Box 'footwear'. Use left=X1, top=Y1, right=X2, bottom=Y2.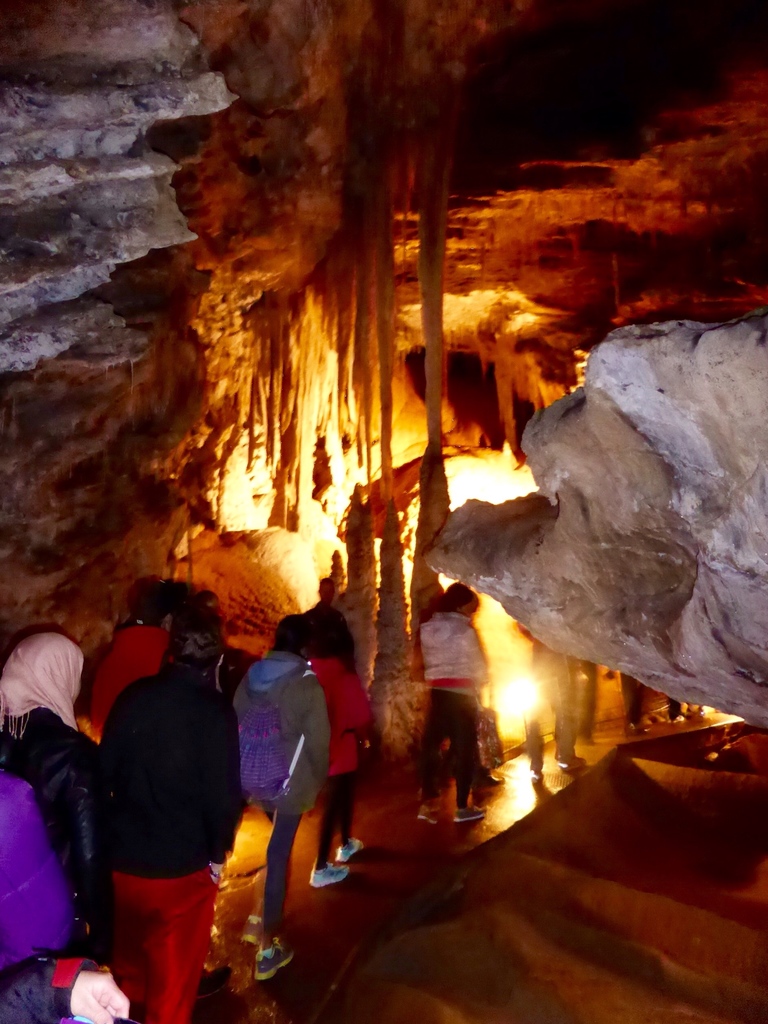
left=311, top=855, right=348, bottom=883.
